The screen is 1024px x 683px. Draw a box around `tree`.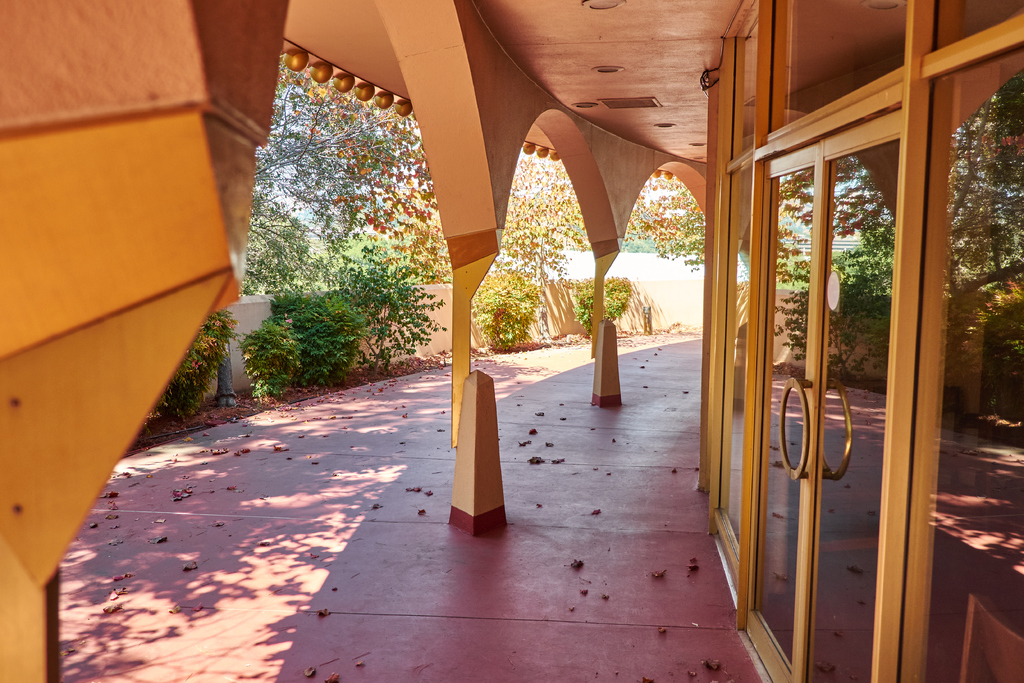
<bbox>492, 145, 591, 345</bbox>.
